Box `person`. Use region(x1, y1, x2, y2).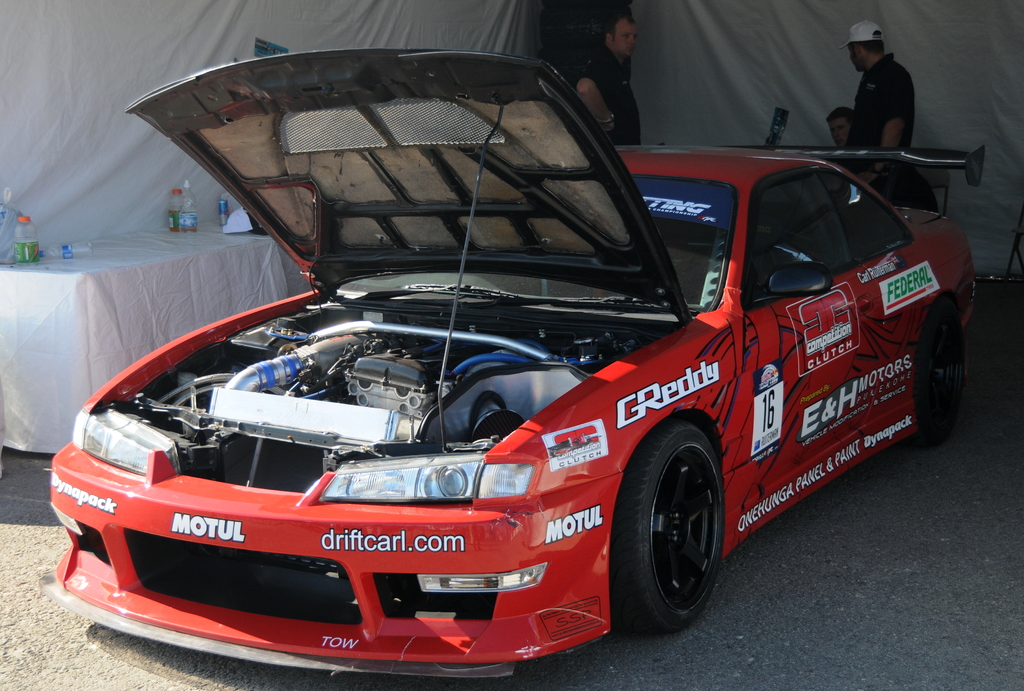
region(828, 108, 893, 181).
